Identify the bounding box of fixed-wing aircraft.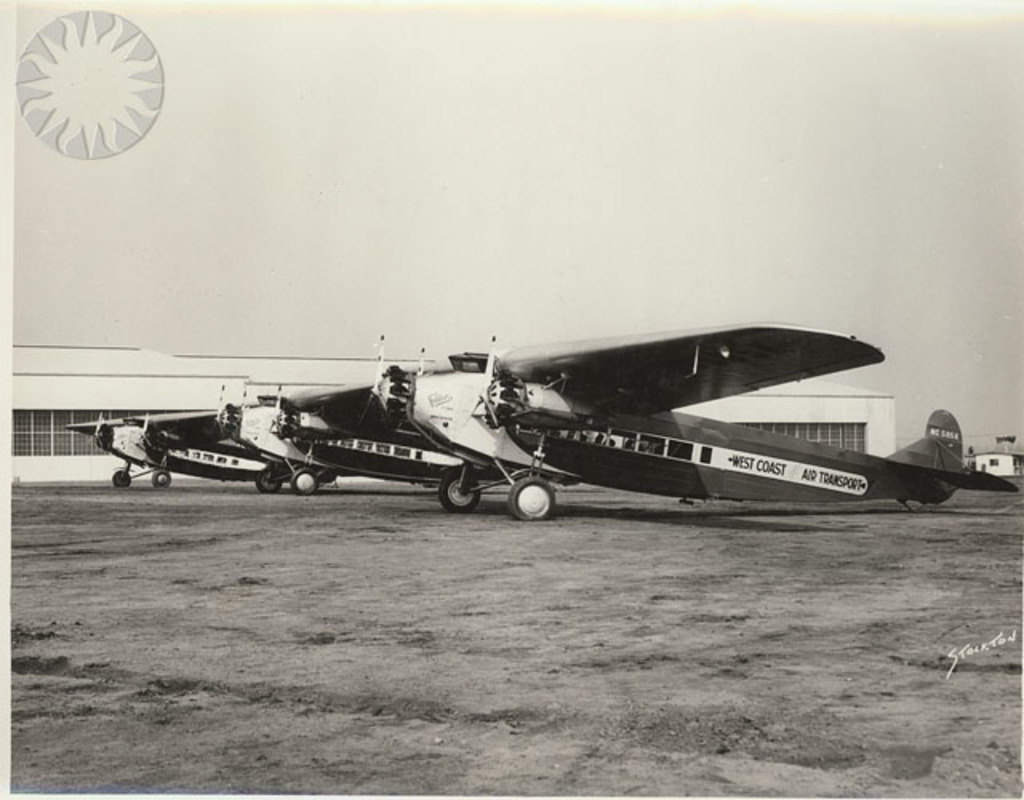
210/365/579/491.
